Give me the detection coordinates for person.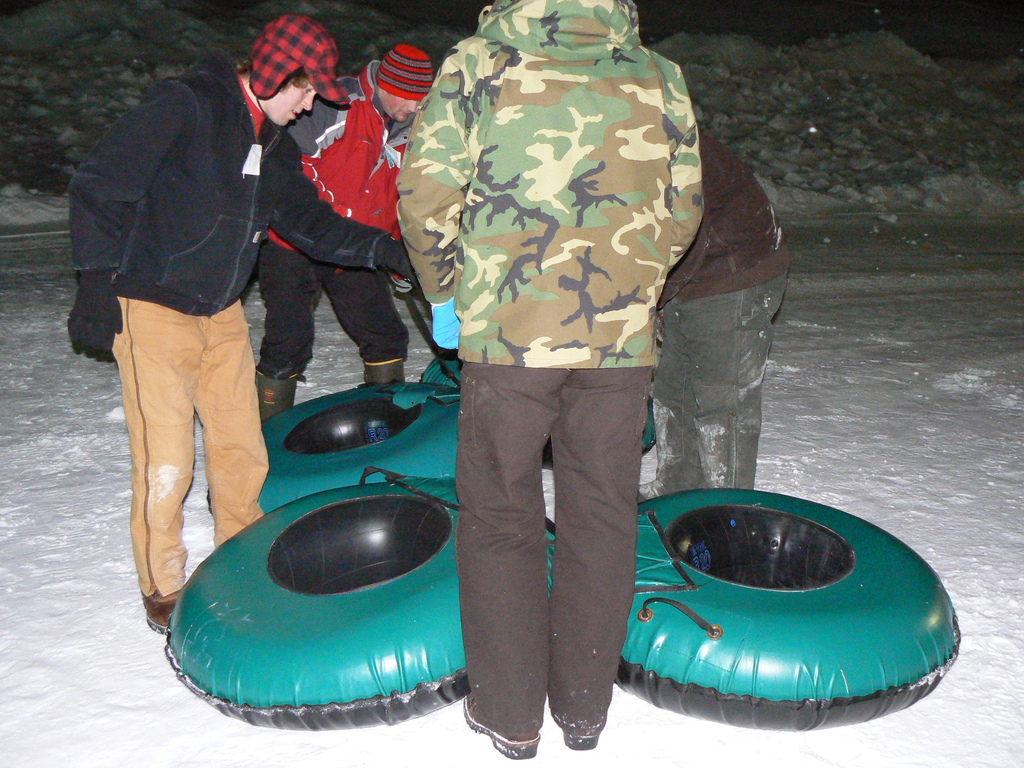
259, 43, 431, 424.
